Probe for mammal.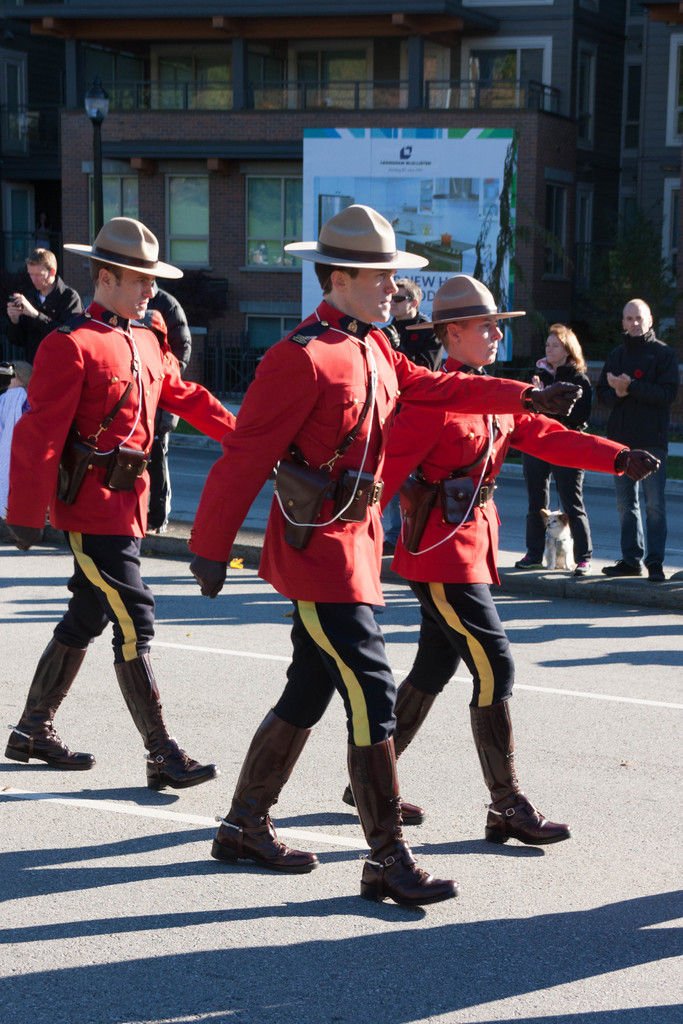
Probe result: [x1=597, y1=296, x2=682, y2=576].
